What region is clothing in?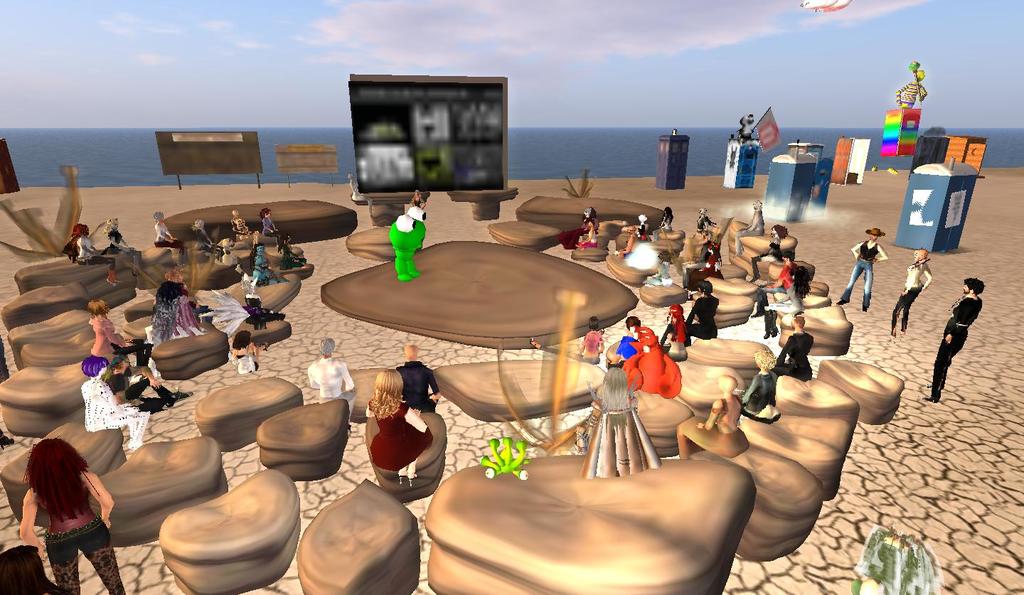
{"x1": 733, "y1": 211, "x2": 763, "y2": 254}.
